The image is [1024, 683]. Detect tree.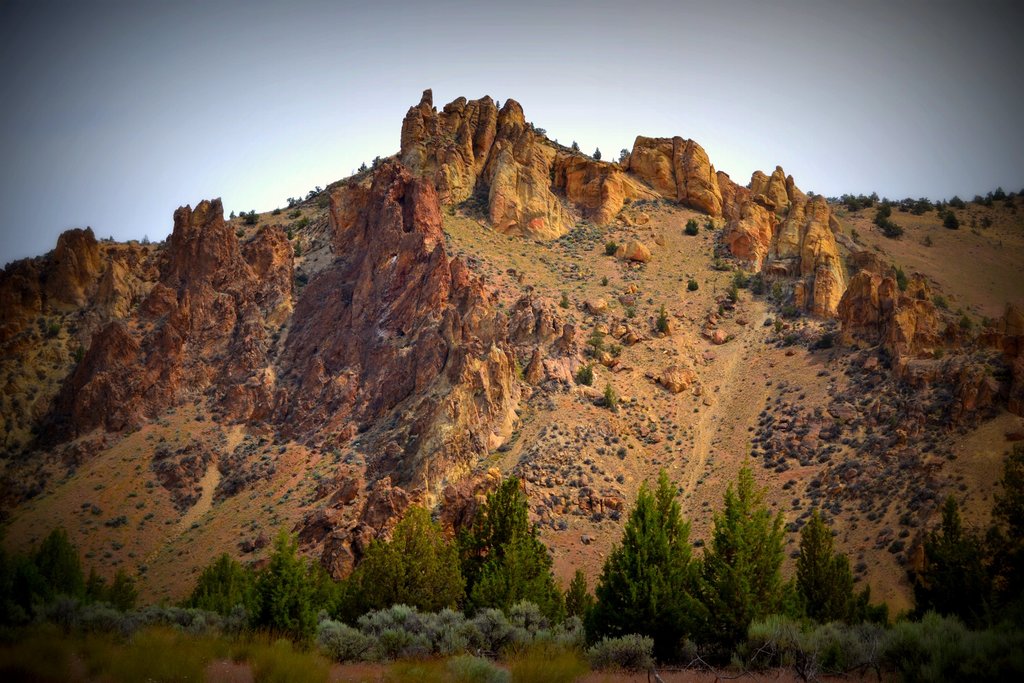
Detection: x1=355, y1=161, x2=365, y2=174.
